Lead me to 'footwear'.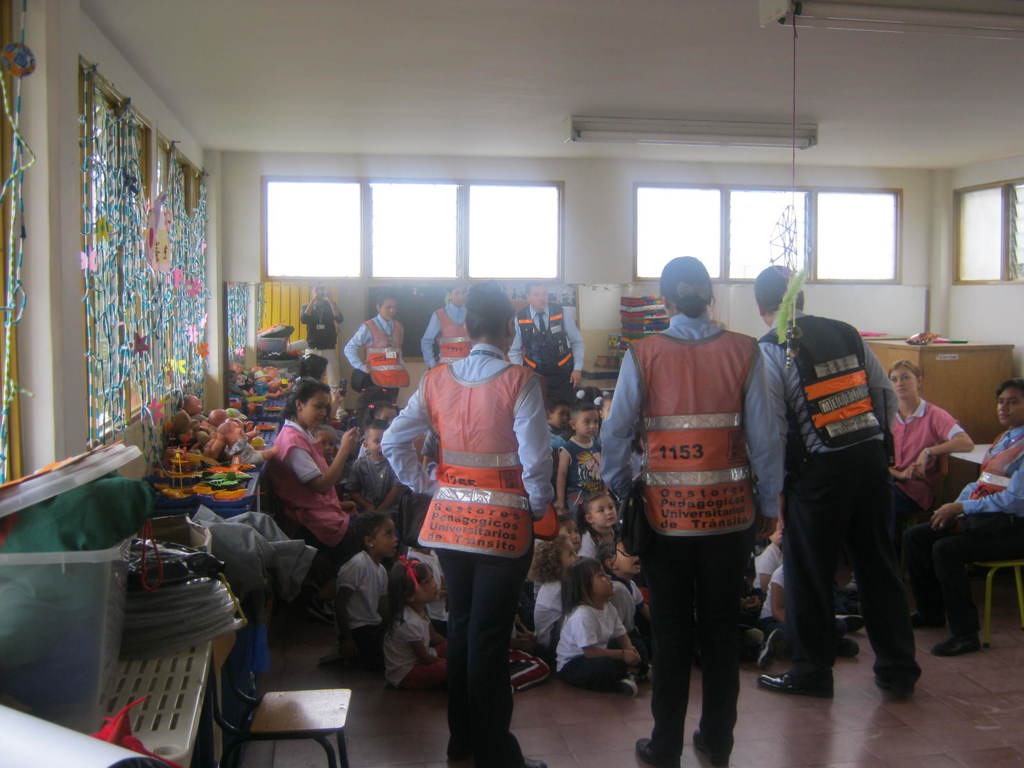
Lead to [x1=307, y1=595, x2=335, y2=631].
